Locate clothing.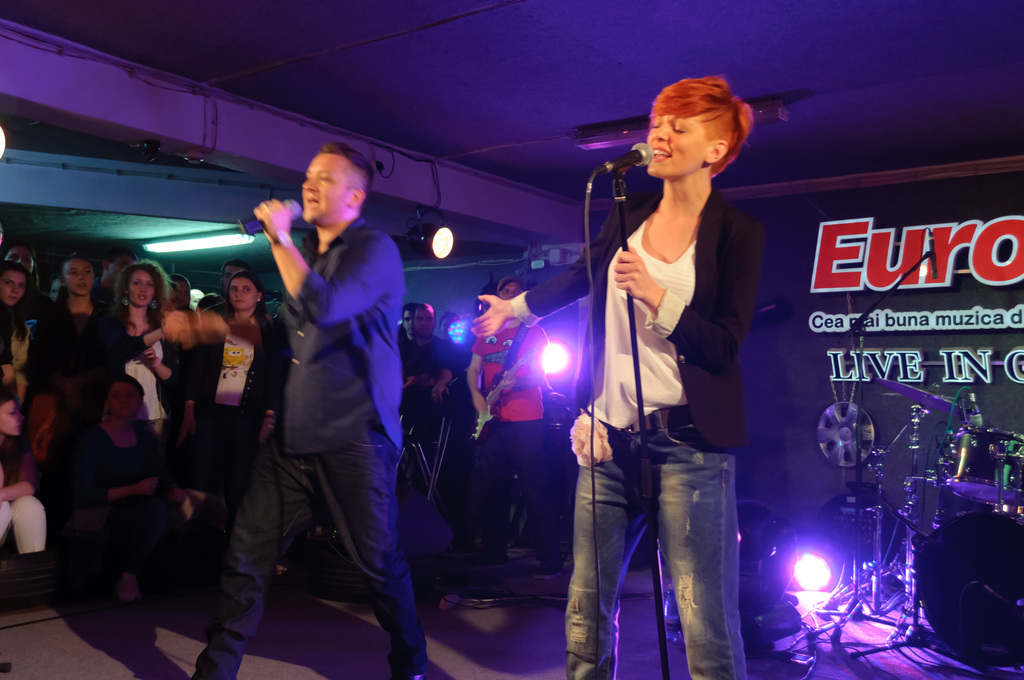
Bounding box: <box>250,163,420,633</box>.
